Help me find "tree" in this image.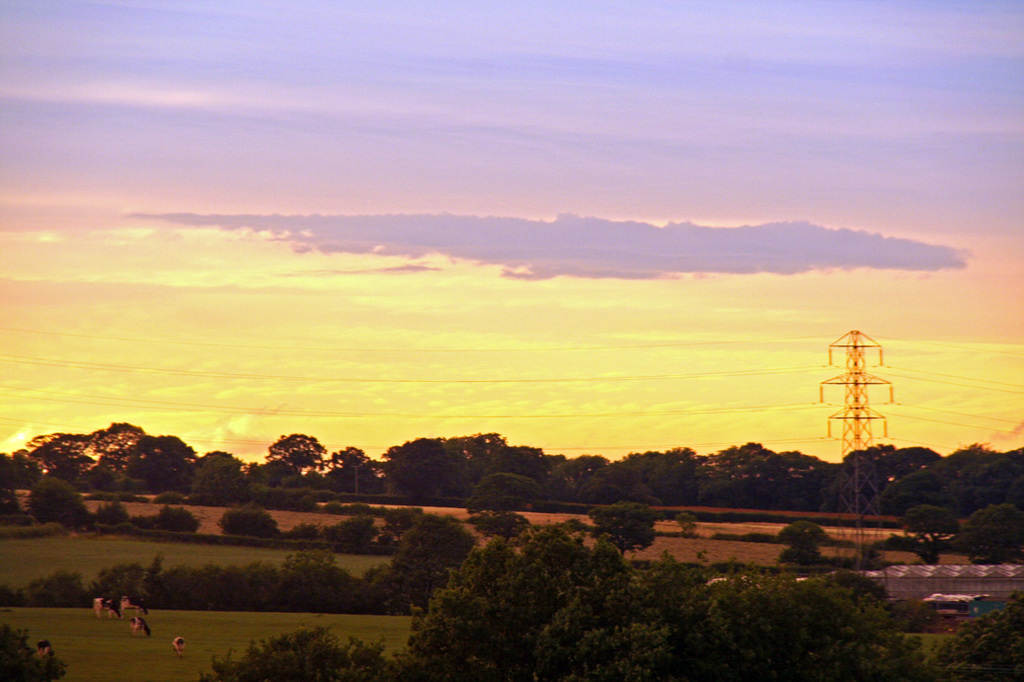
Found it: [left=233, top=427, right=316, bottom=501].
